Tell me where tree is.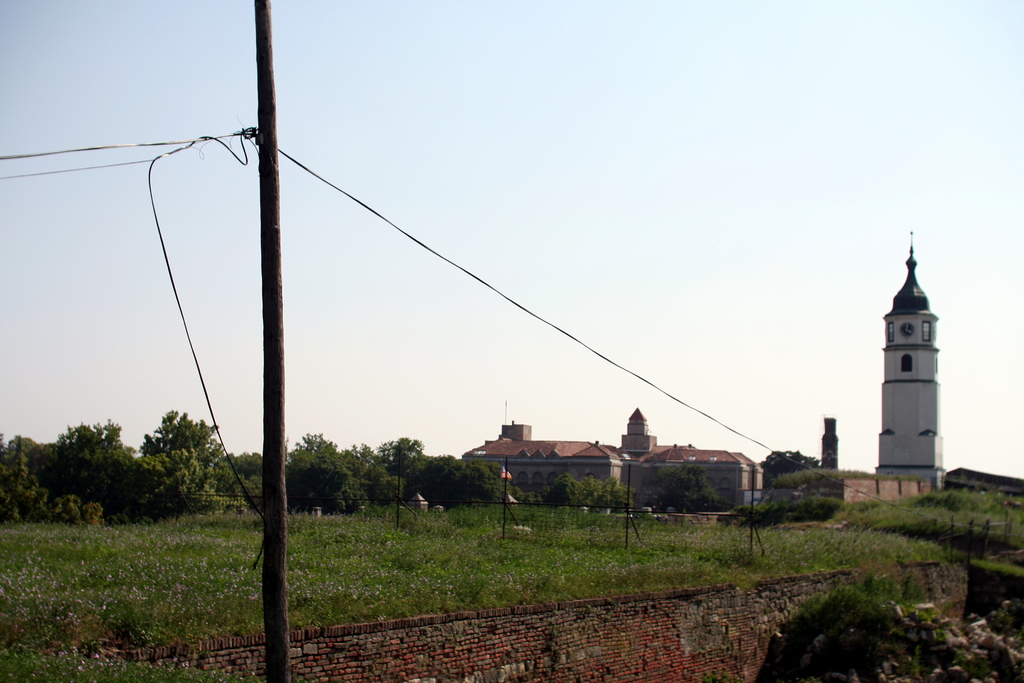
tree is at 750, 441, 799, 492.
